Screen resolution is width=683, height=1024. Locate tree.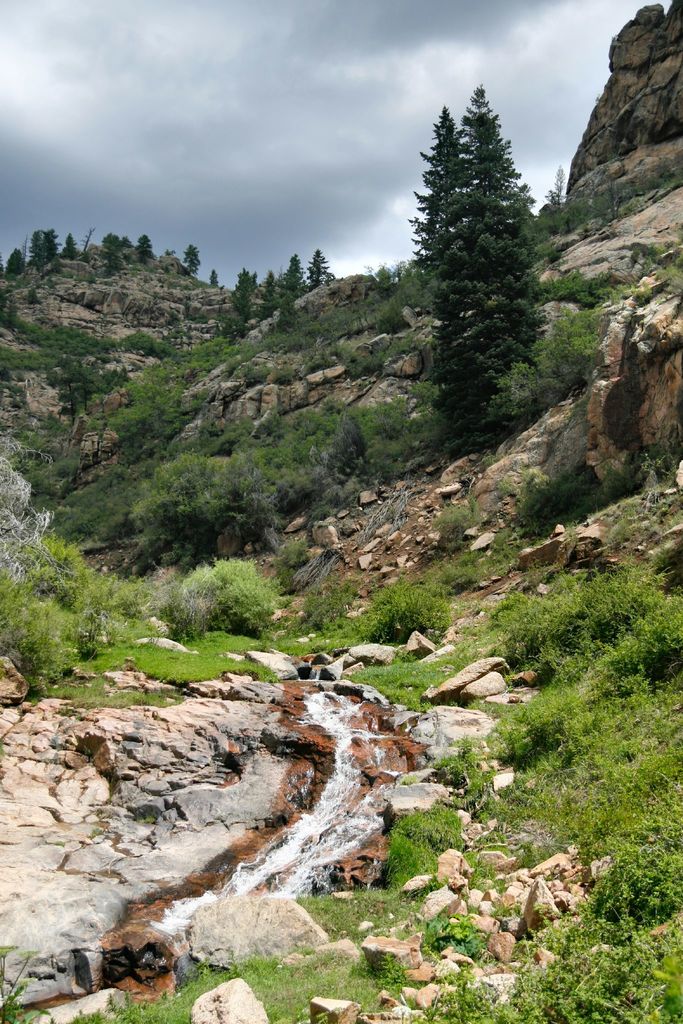
305, 251, 333, 280.
